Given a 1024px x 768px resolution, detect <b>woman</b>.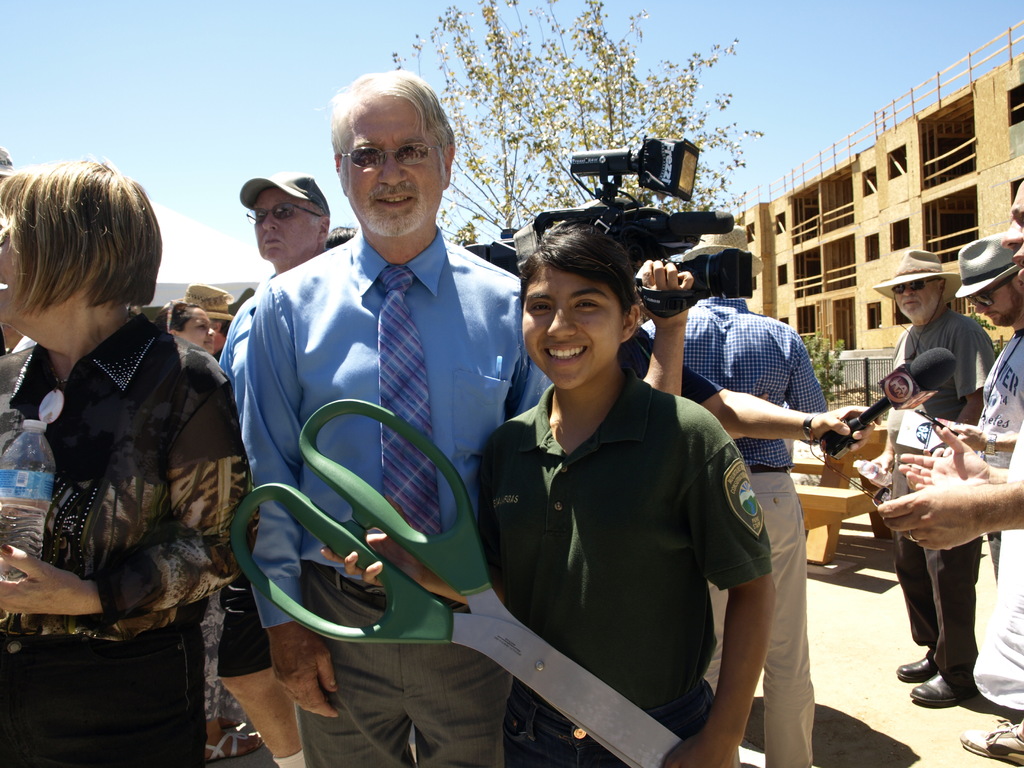
bbox=[320, 222, 768, 767].
